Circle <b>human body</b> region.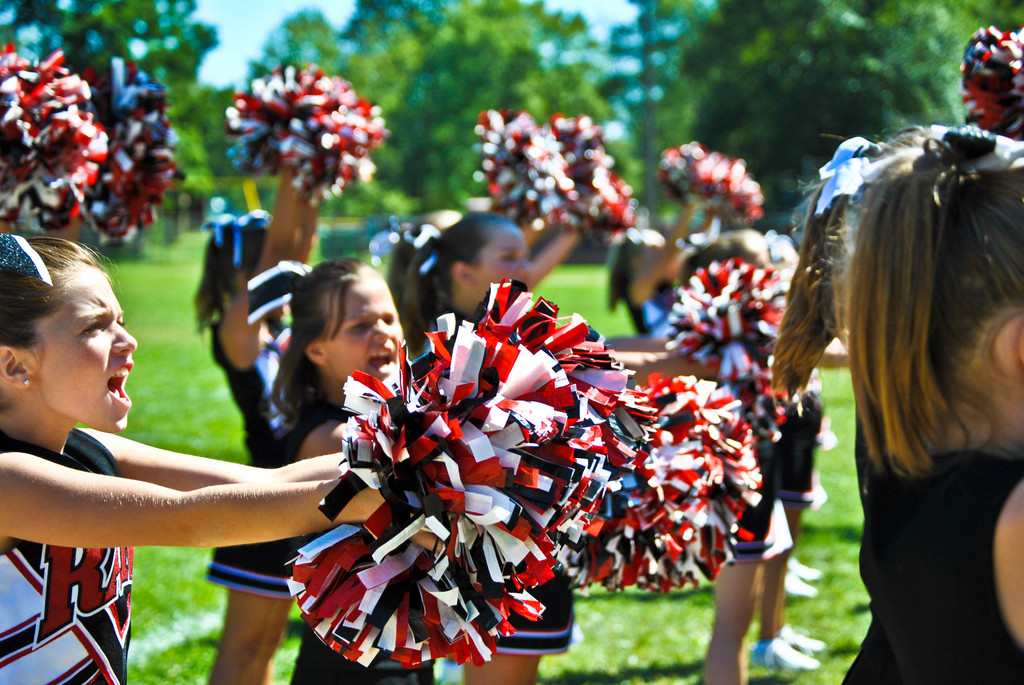
Region: crop(403, 204, 570, 684).
